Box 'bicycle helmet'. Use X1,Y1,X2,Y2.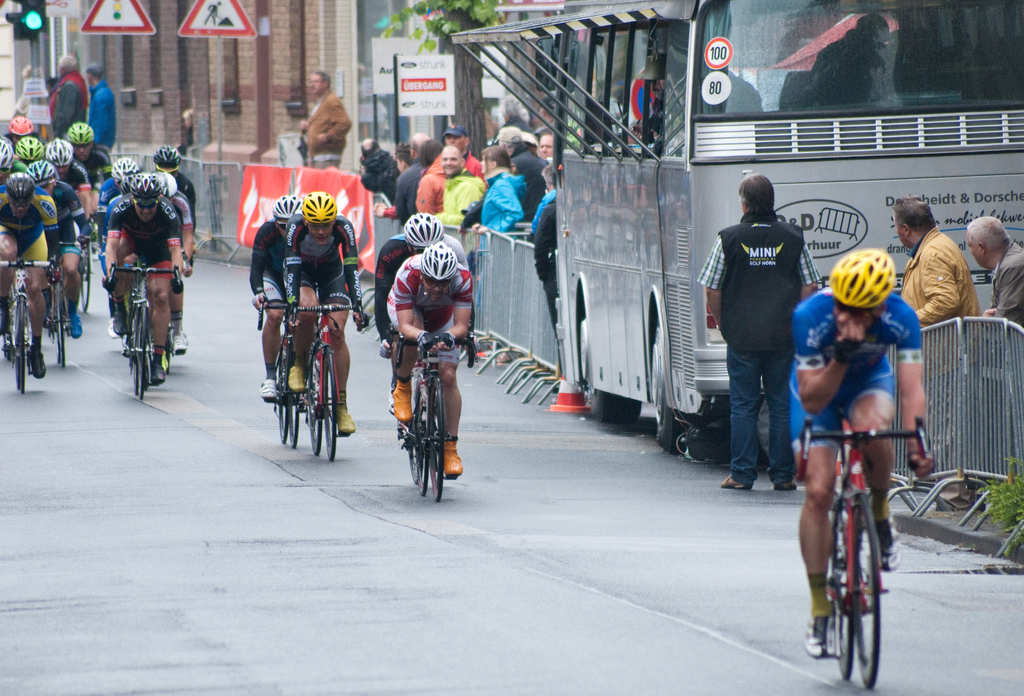
13,115,34,137.
